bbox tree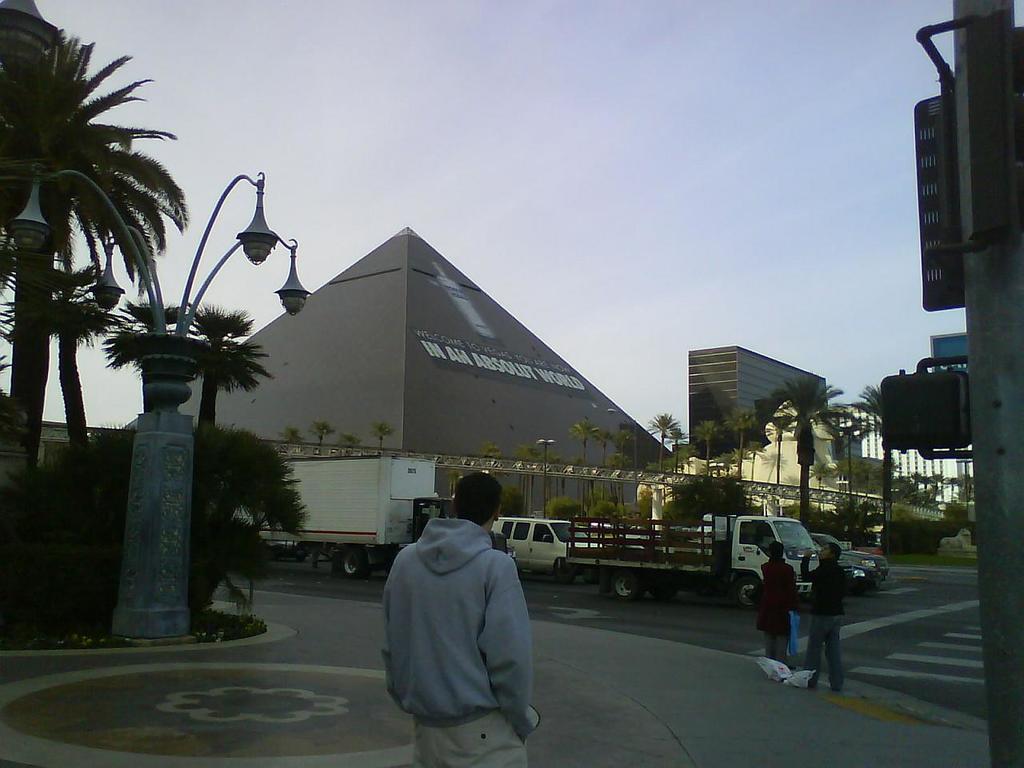
850/378/907/523
